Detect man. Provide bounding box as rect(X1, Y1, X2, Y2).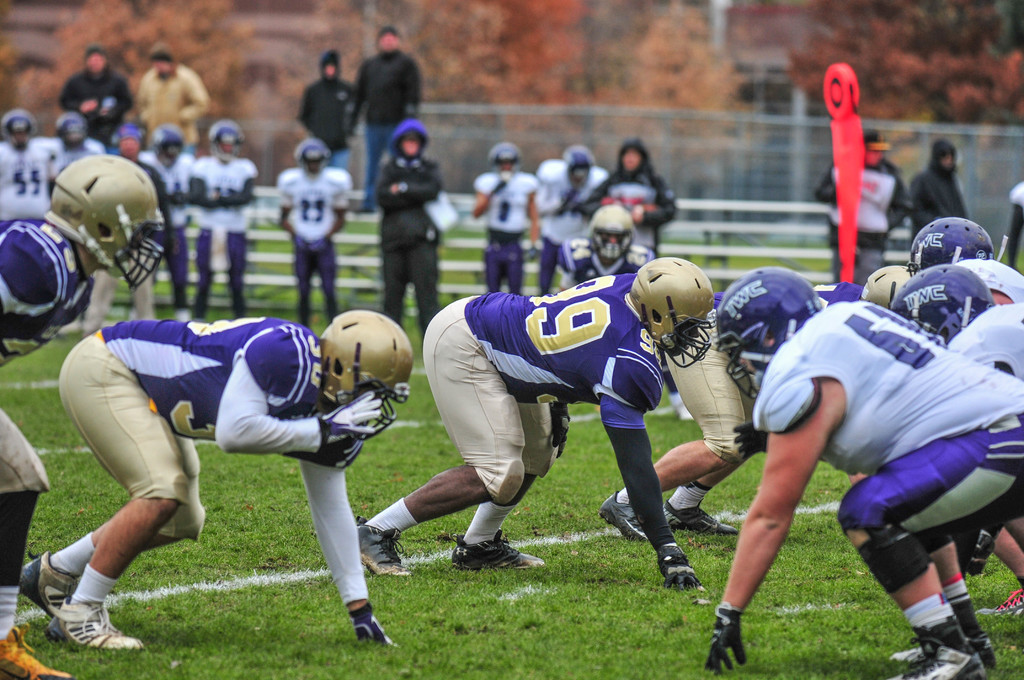
rect(536, 140, 607, 291).
